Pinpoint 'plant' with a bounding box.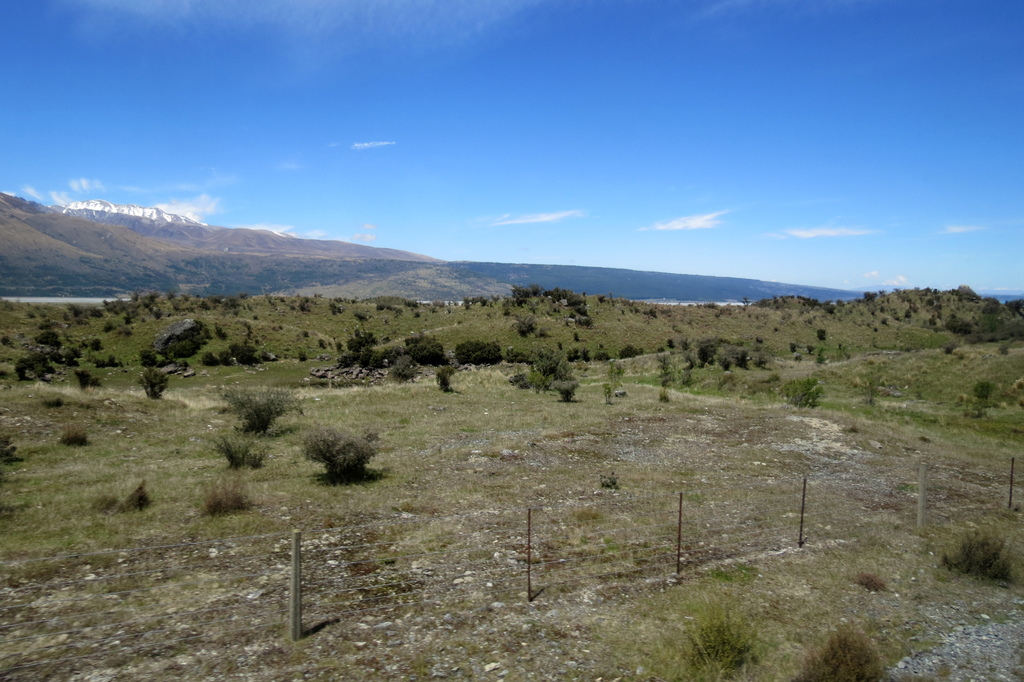
<region>506, 353, 574, 384</region>.
